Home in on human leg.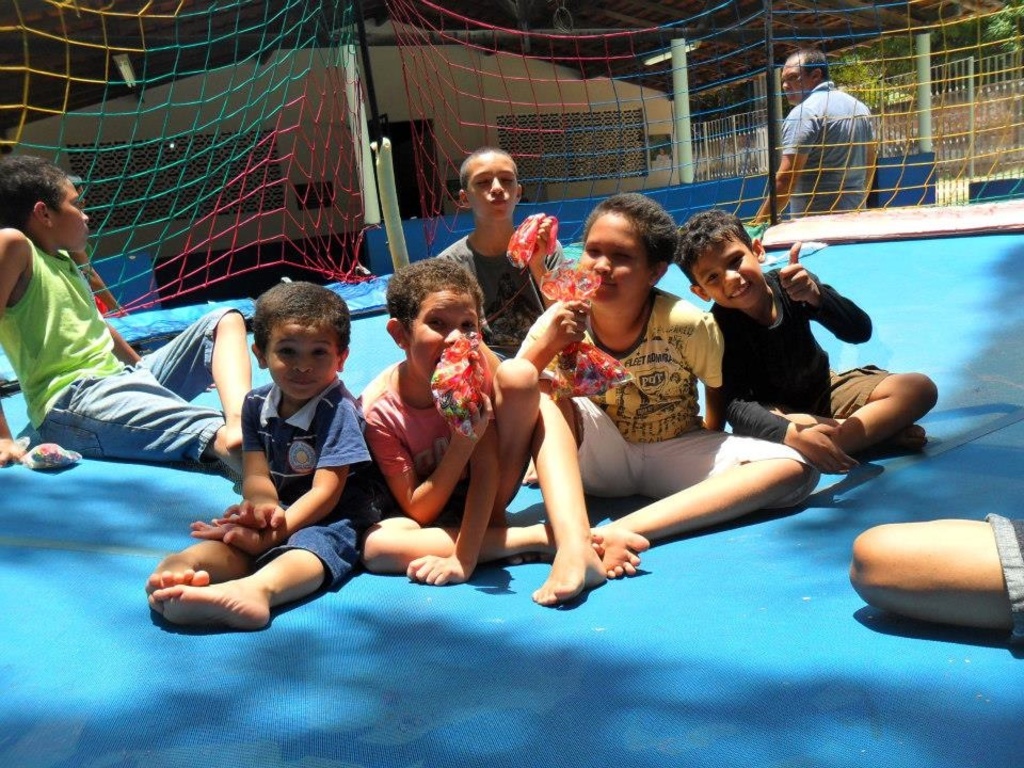
Homed in at l=529, t=382, r=576, b=606.
